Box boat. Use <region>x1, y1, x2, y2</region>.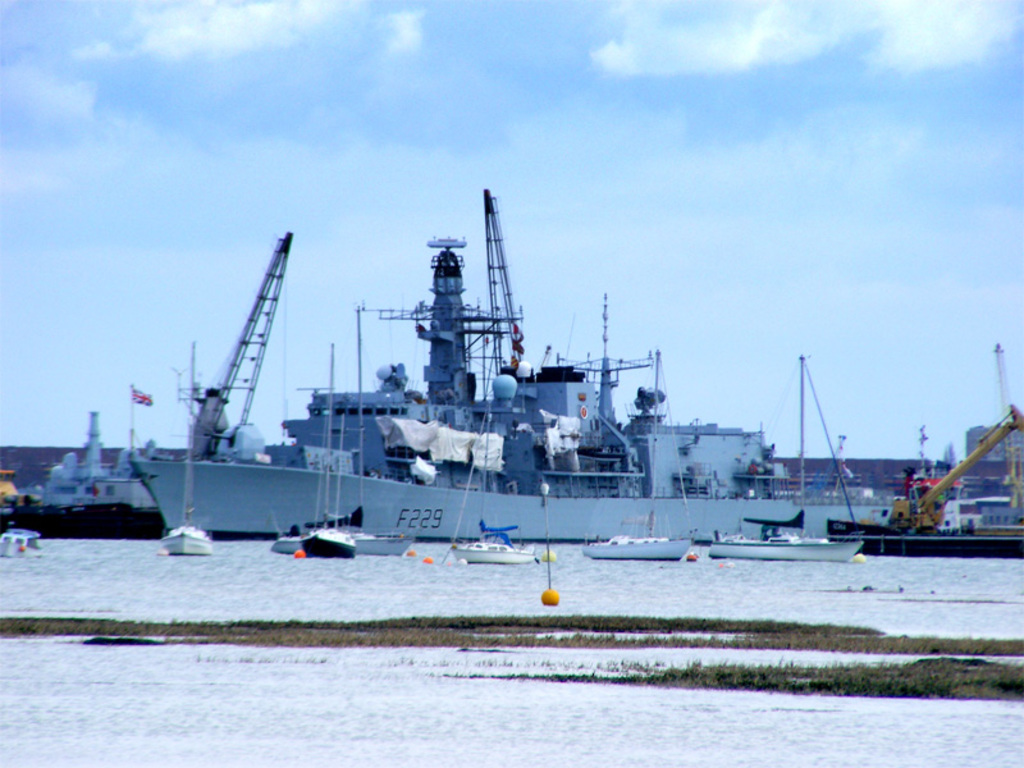
<region>452, 536, 536, 562</region>.
